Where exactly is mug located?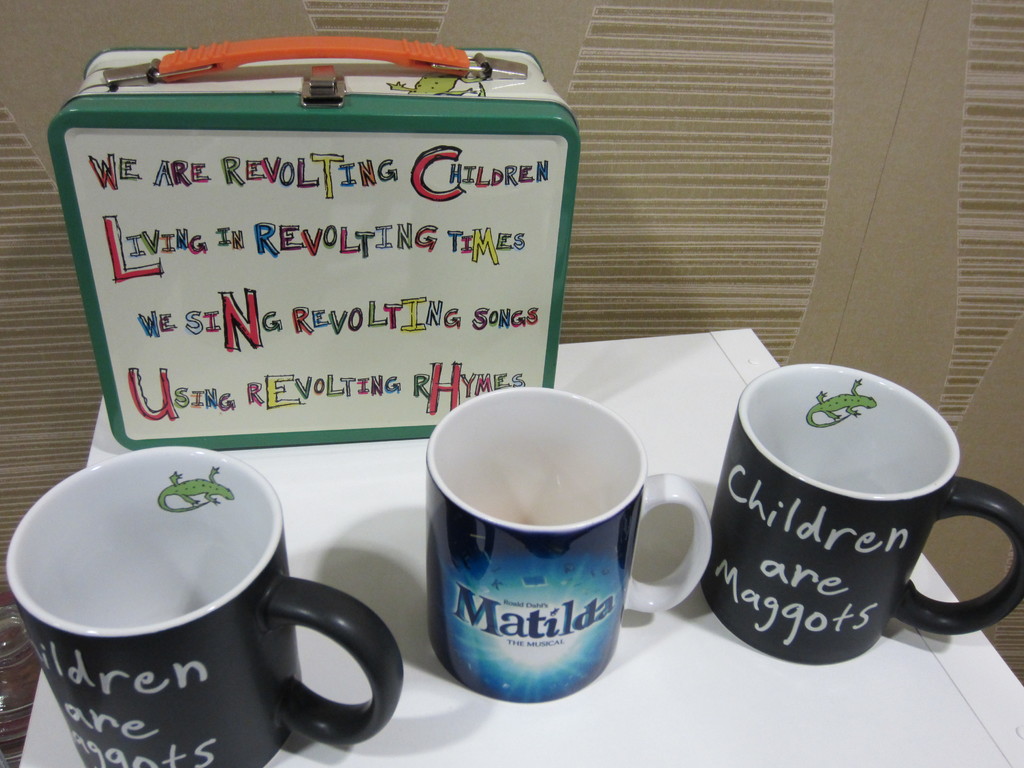
Its bounding box is left=4, top=447, right=403, bottom=767.
